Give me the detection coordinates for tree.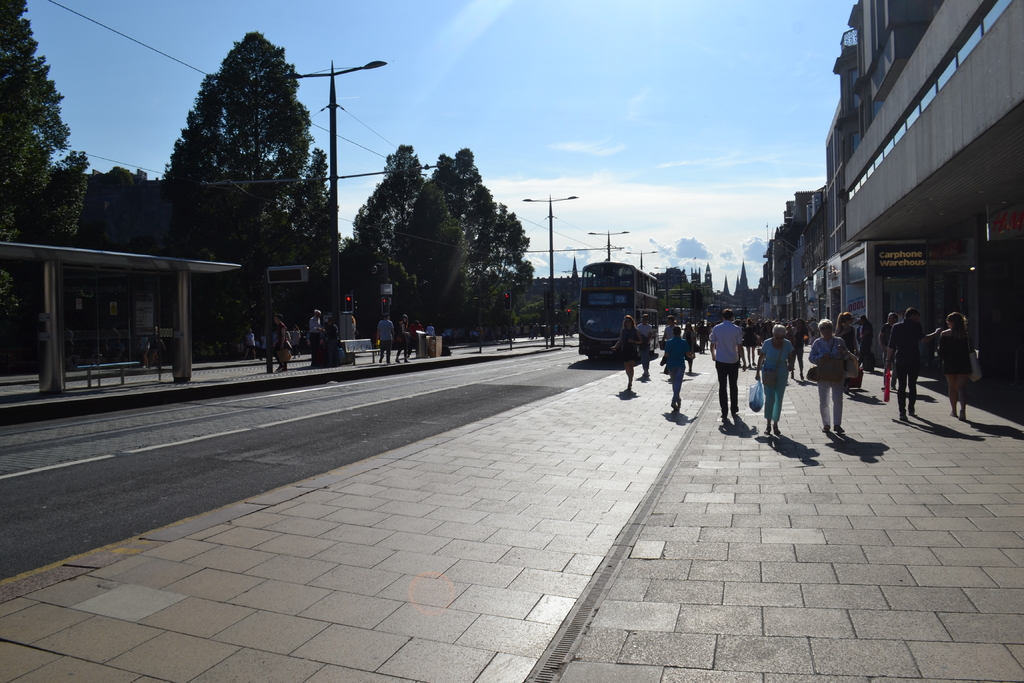
box=[699, 267, 723, 299].
